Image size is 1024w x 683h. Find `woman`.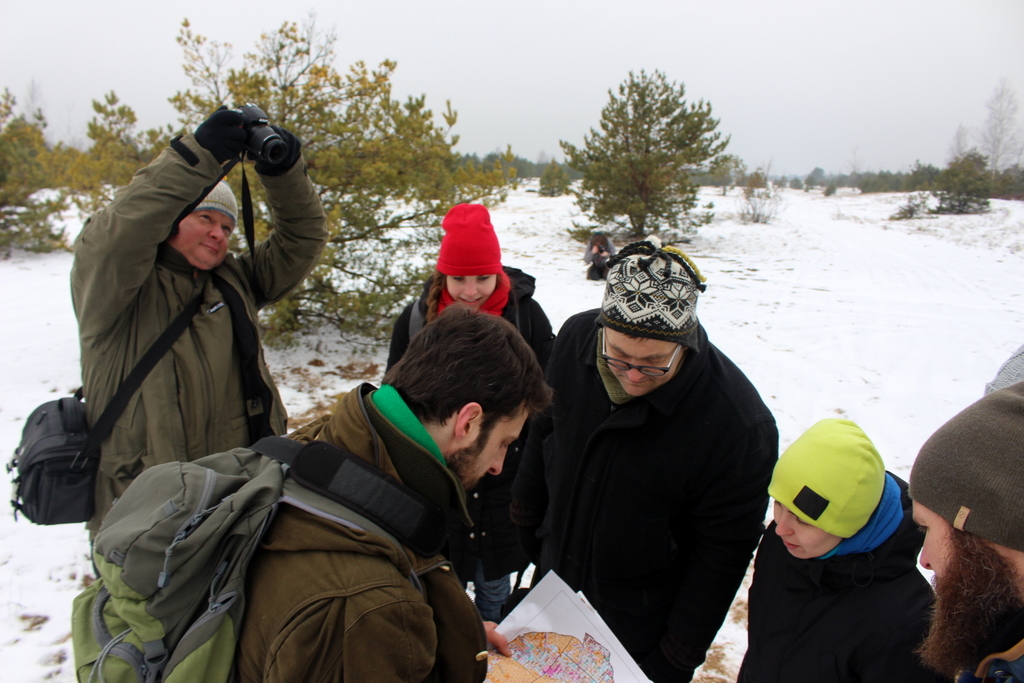
left=387, top=207, right=552, bottom=611.
